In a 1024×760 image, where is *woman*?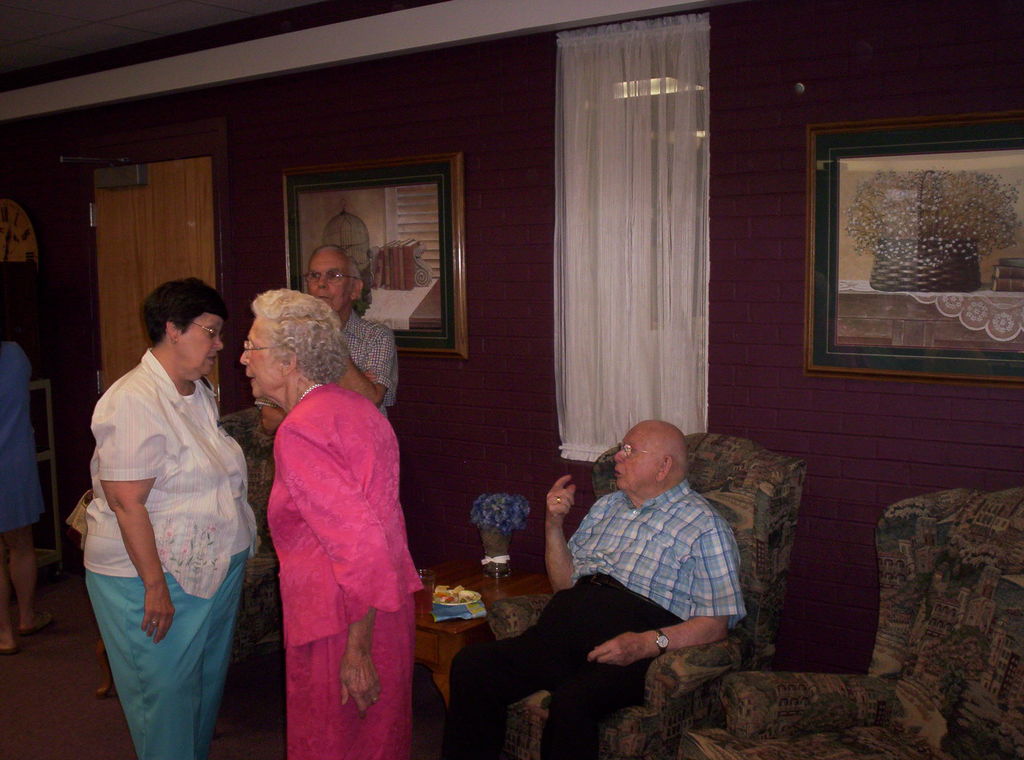
<bbox>245, 278, 424, 746</bbox>.
